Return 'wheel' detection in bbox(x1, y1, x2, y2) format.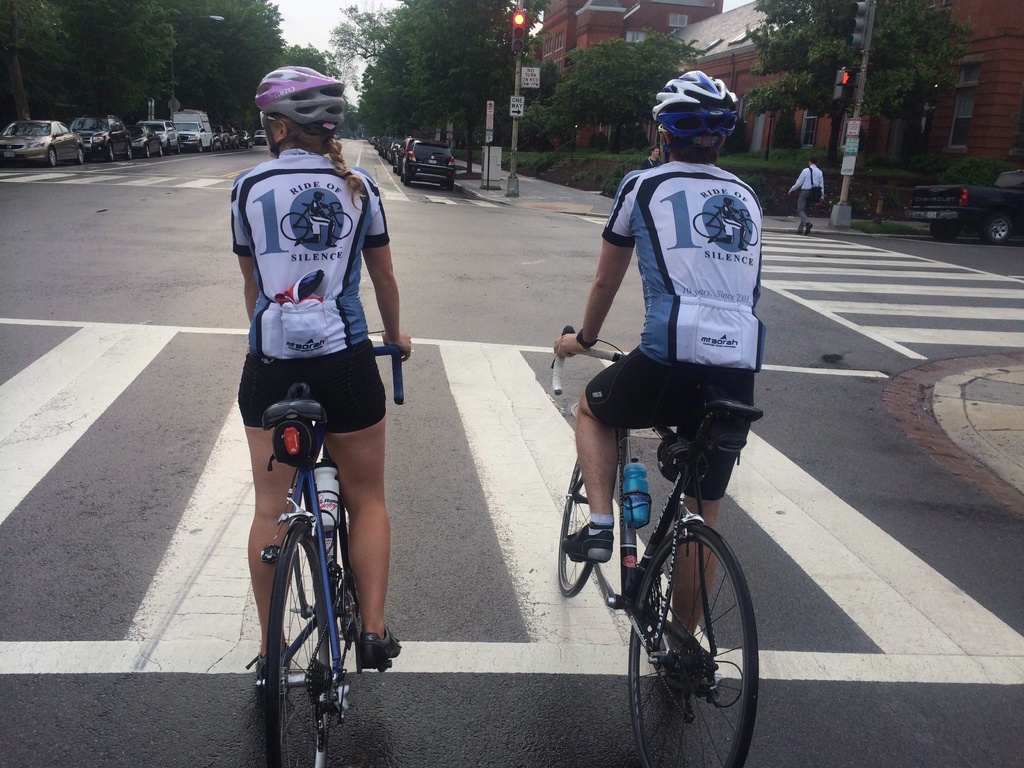
bbox(175, 141, 184, 156).
